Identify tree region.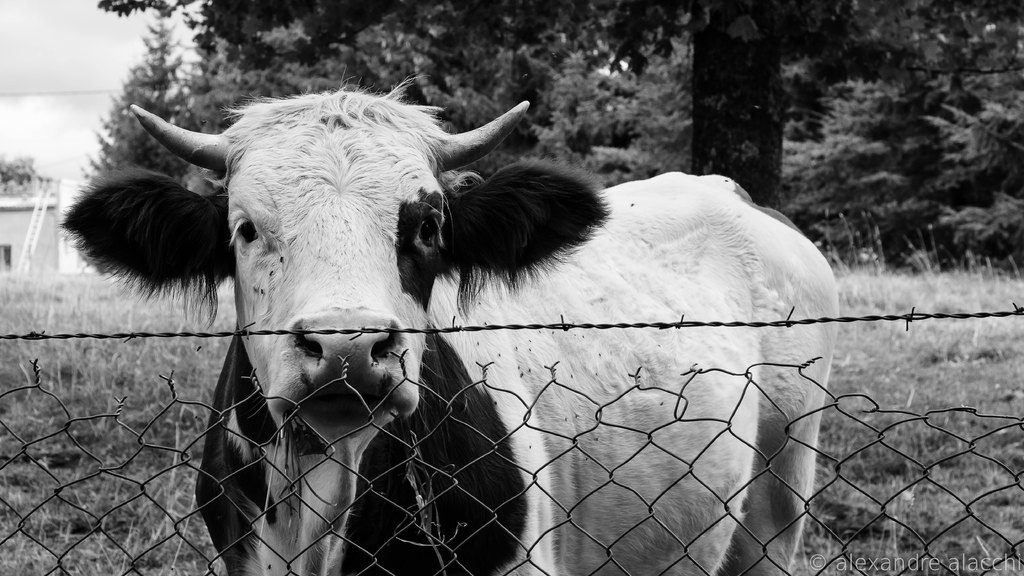
Region: x1=79 y1=0 x2=206 y2=200.
